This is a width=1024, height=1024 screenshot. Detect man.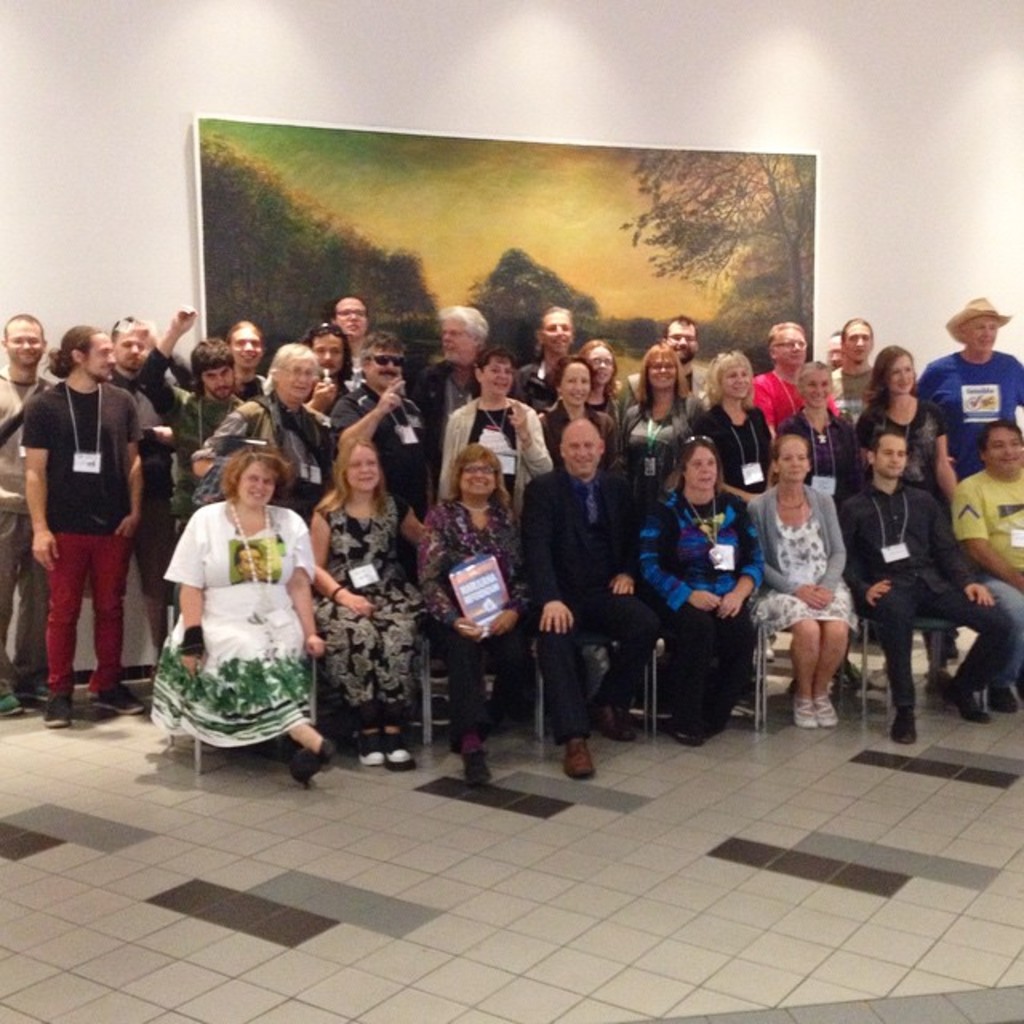
914,294,1022,482.
